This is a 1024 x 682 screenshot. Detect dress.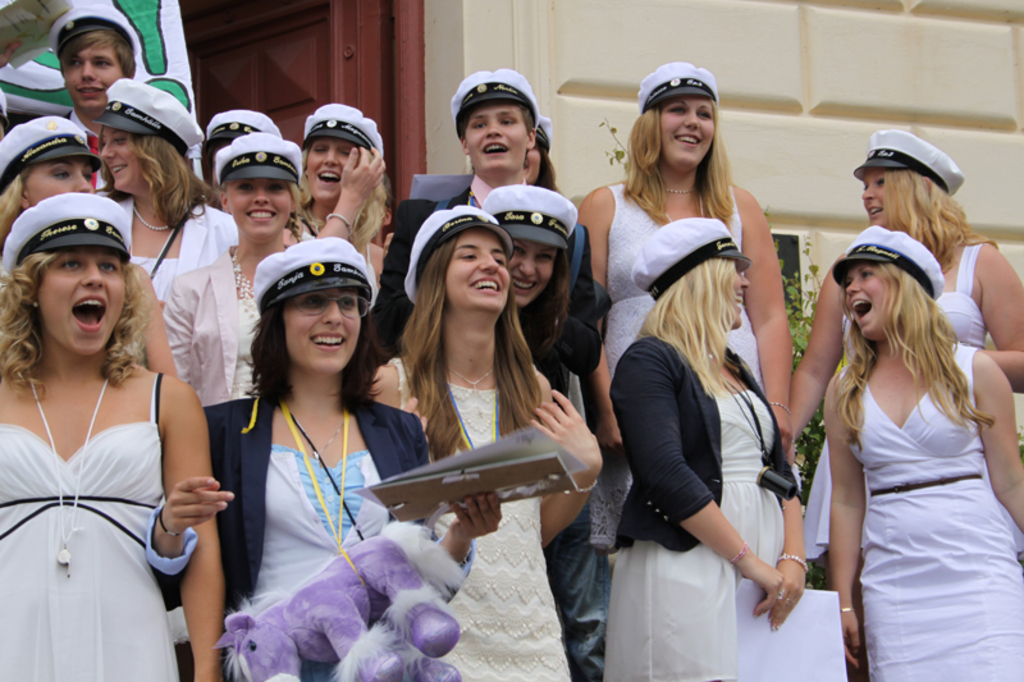
bbox=(859, 345, 1023, 681).
